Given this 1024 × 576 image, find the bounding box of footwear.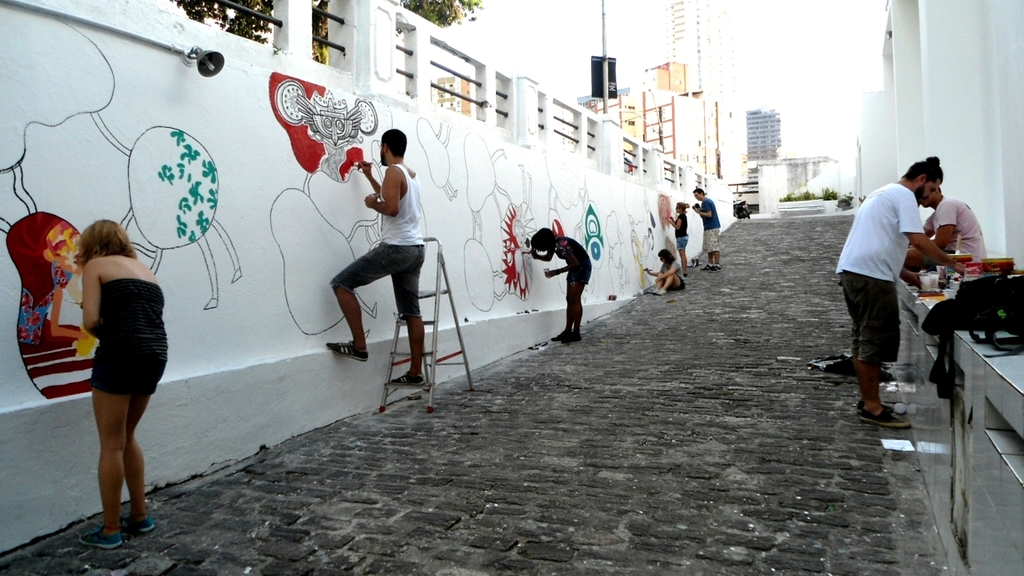
x1=80 y1=525 x2=121 y2=548.
